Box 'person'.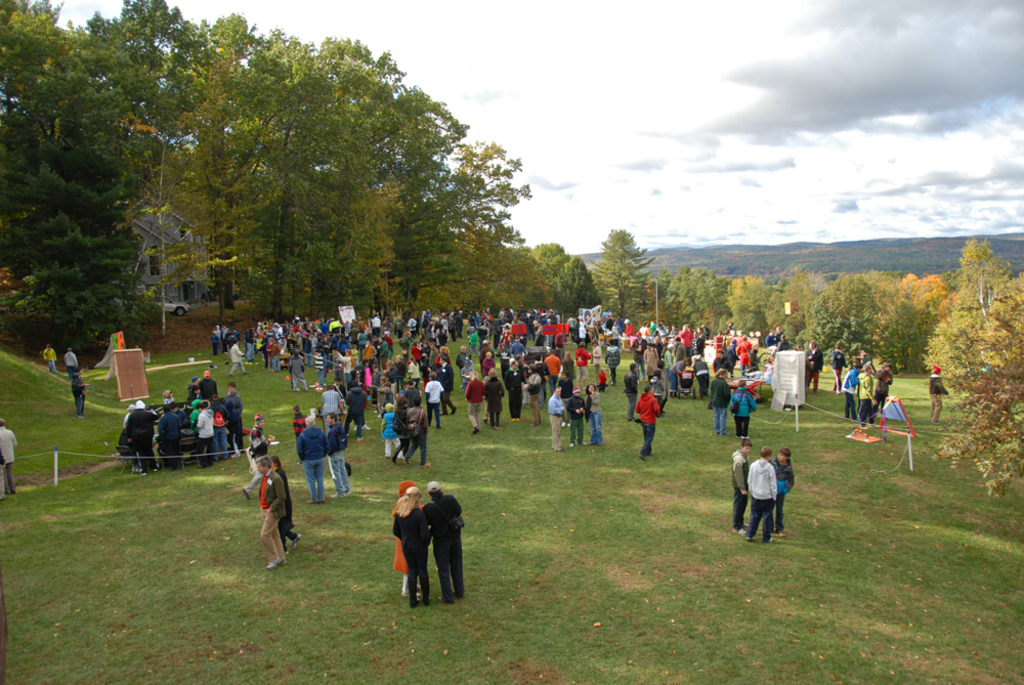
[x1=424, y1=373, x2=442, y2=418].
